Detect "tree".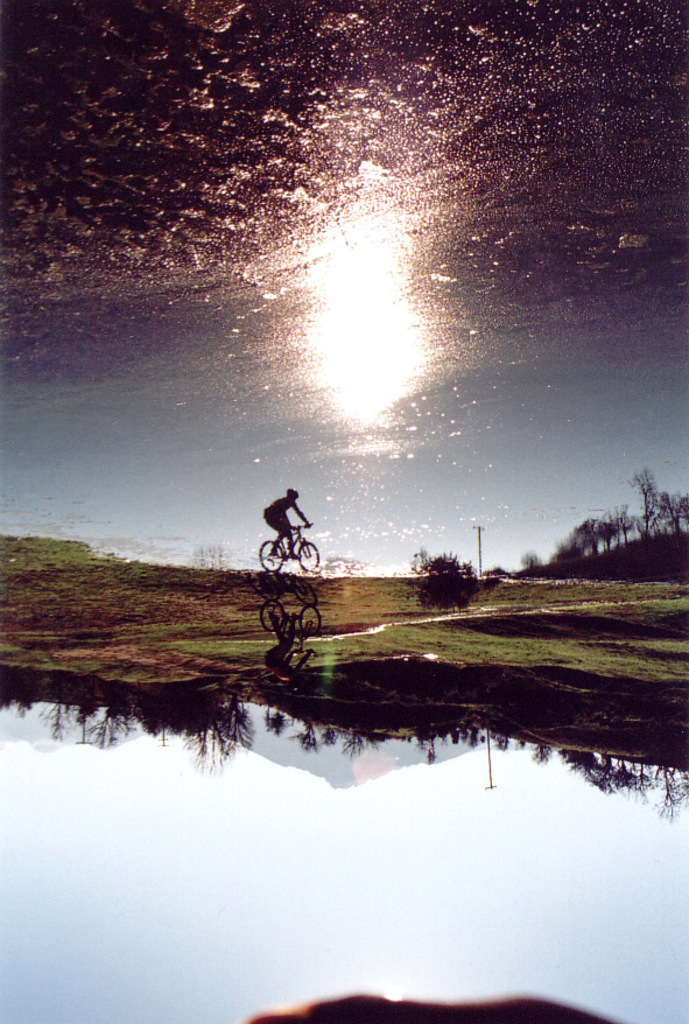
Detected at bbox=[625, 467, 661, 535].
